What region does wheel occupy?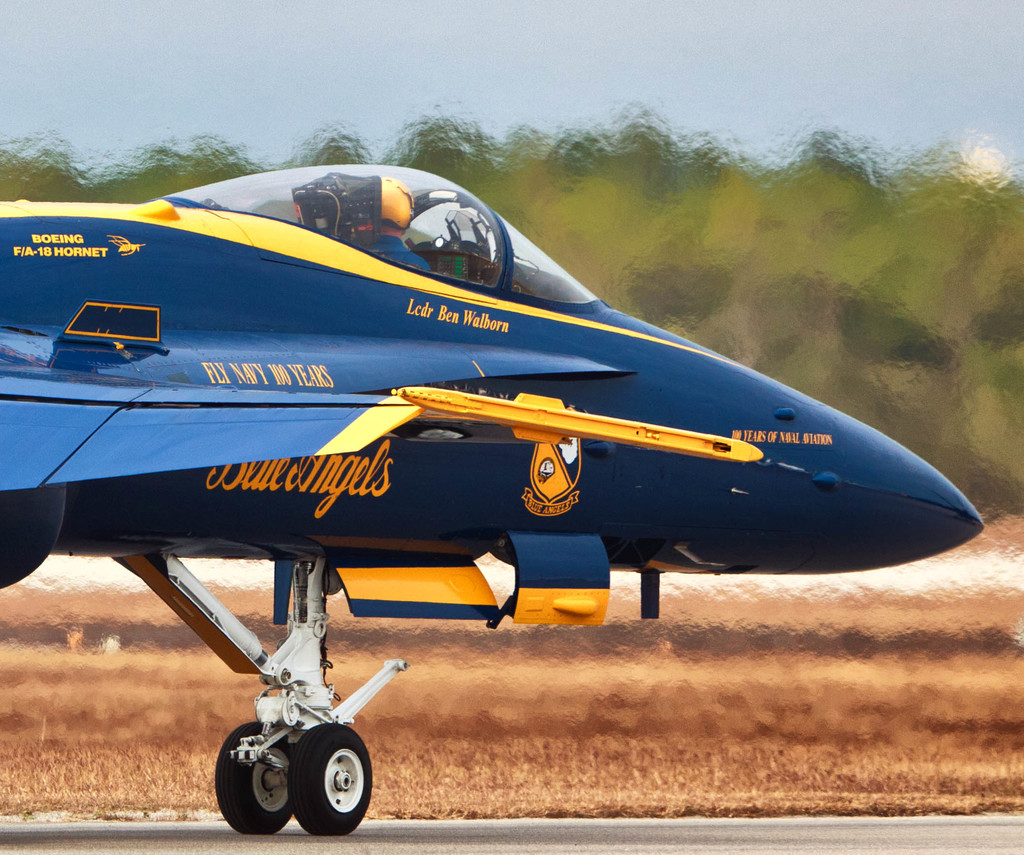
214 721 287 834.
